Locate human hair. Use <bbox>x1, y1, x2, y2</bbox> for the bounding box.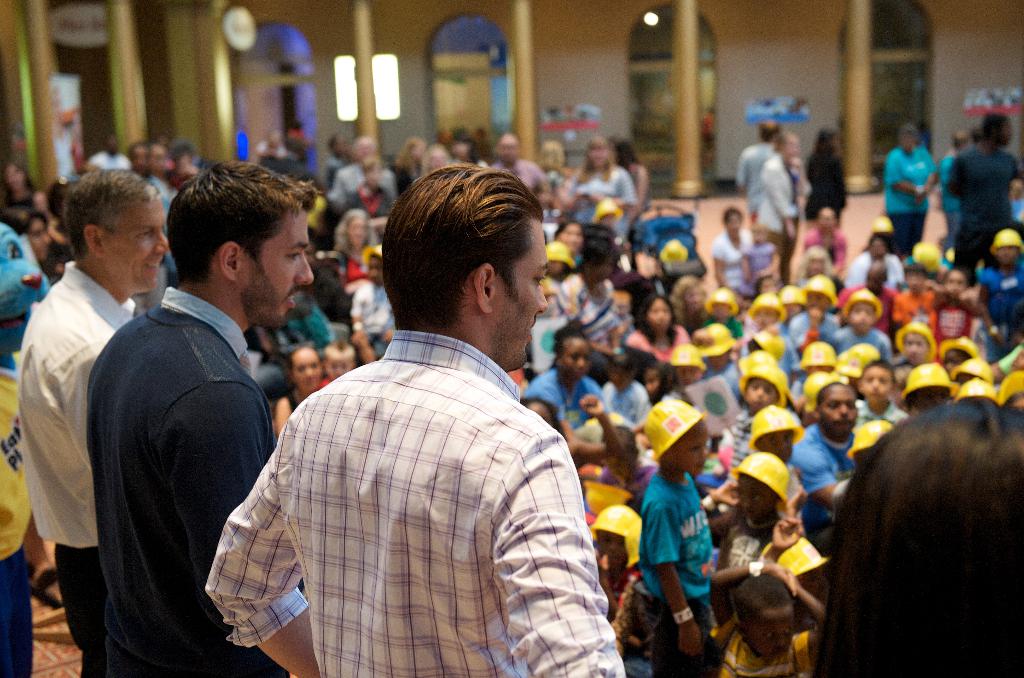
<bbox>582, 136, 613, 184</bbox>.
